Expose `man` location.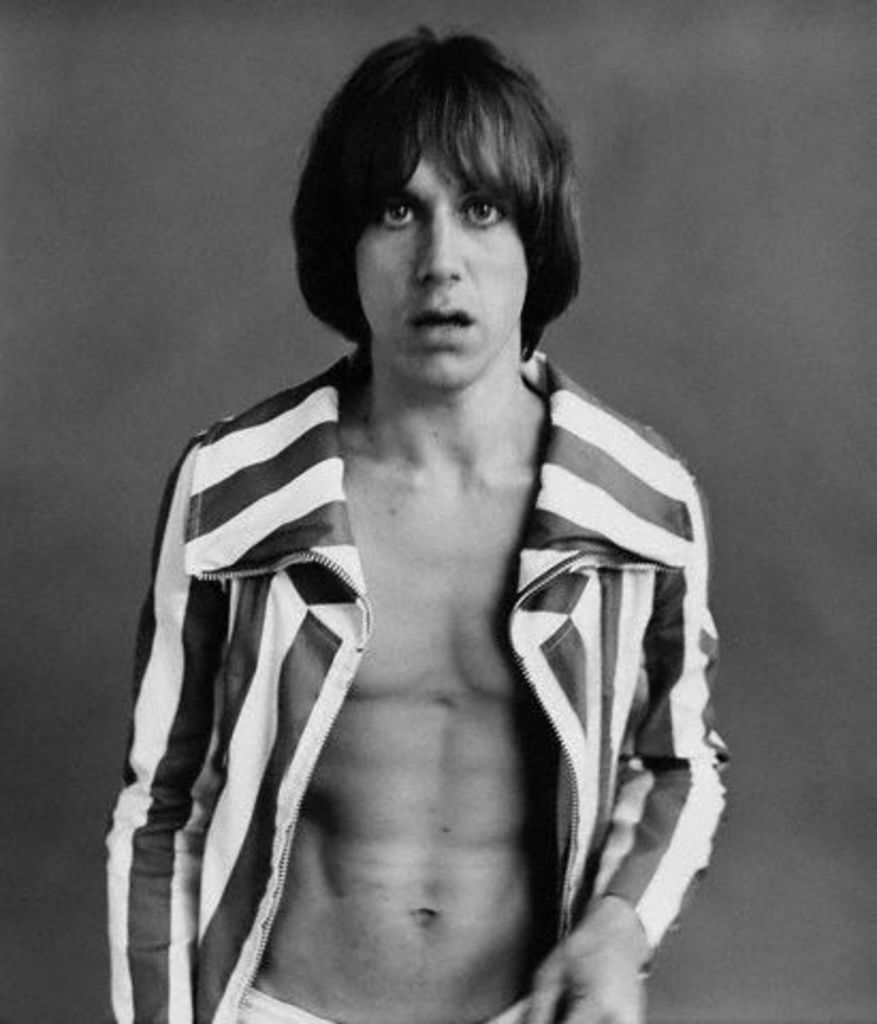
Exposed at [92,68,749,988].
